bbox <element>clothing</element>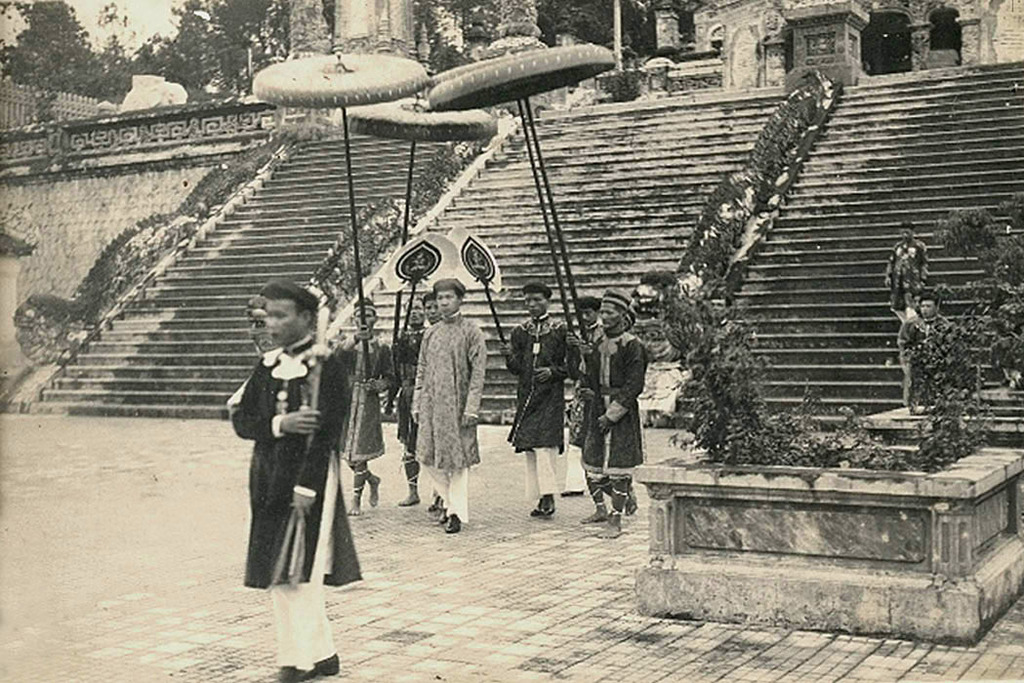
896,313,952,407
